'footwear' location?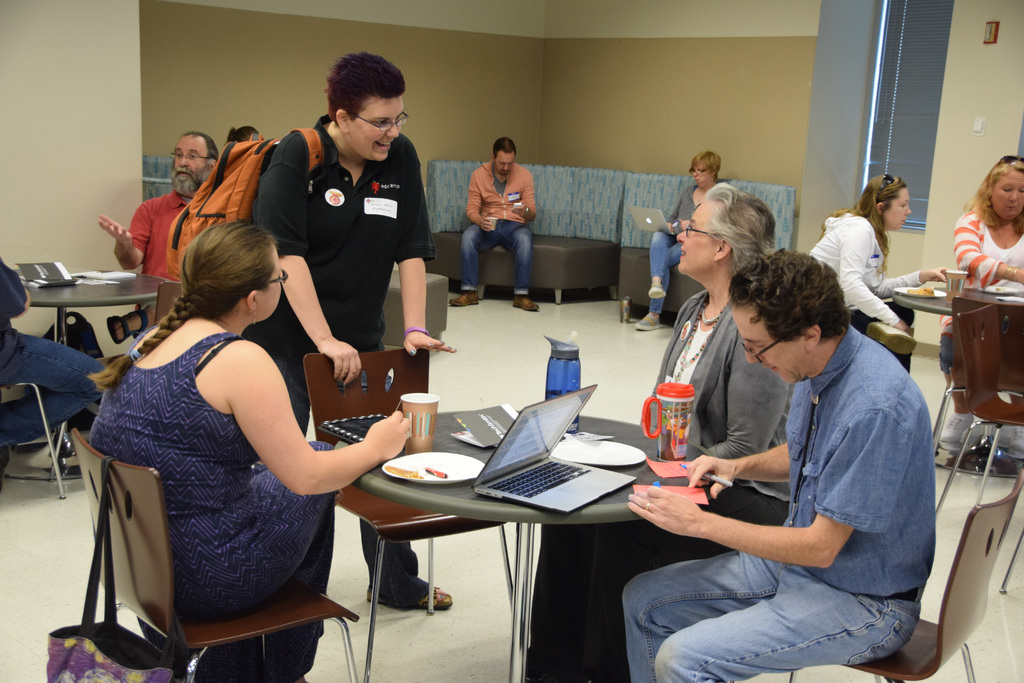
(left=367, top=588, right=455, bottom=609)
